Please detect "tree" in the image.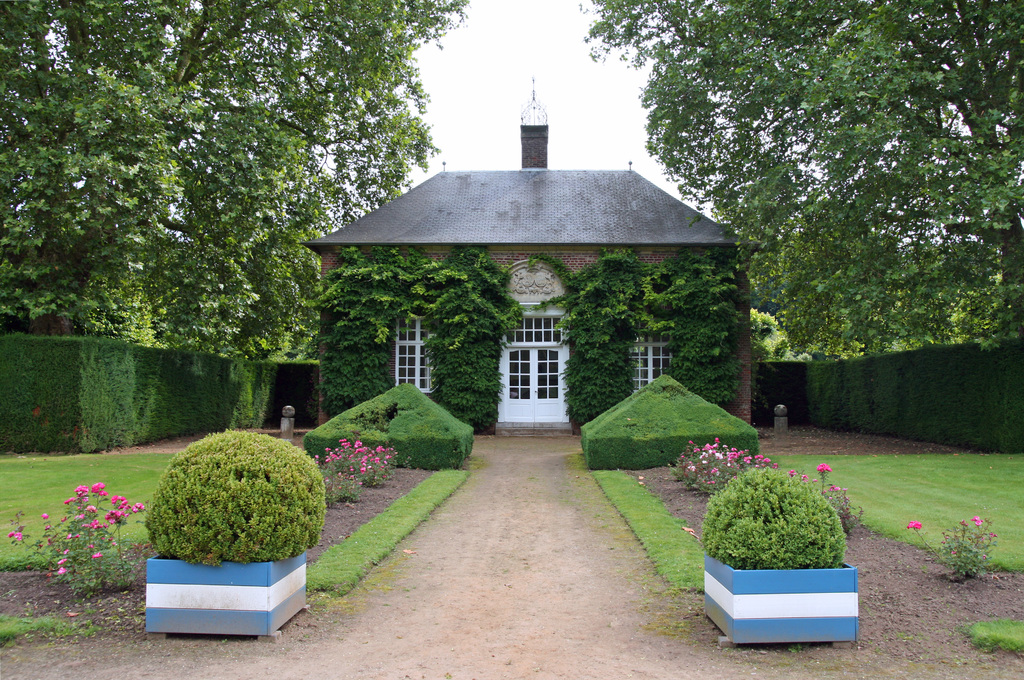
<box>576,0,1023,363</box>.
